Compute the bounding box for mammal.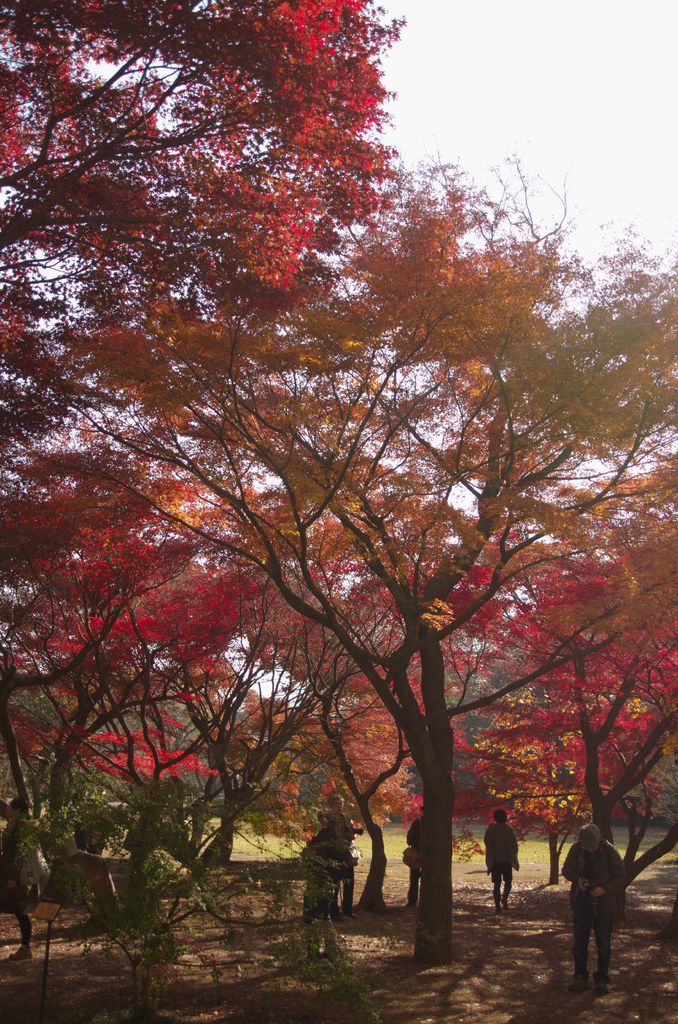
[left=478, top=812, right=519, bottom=905].
